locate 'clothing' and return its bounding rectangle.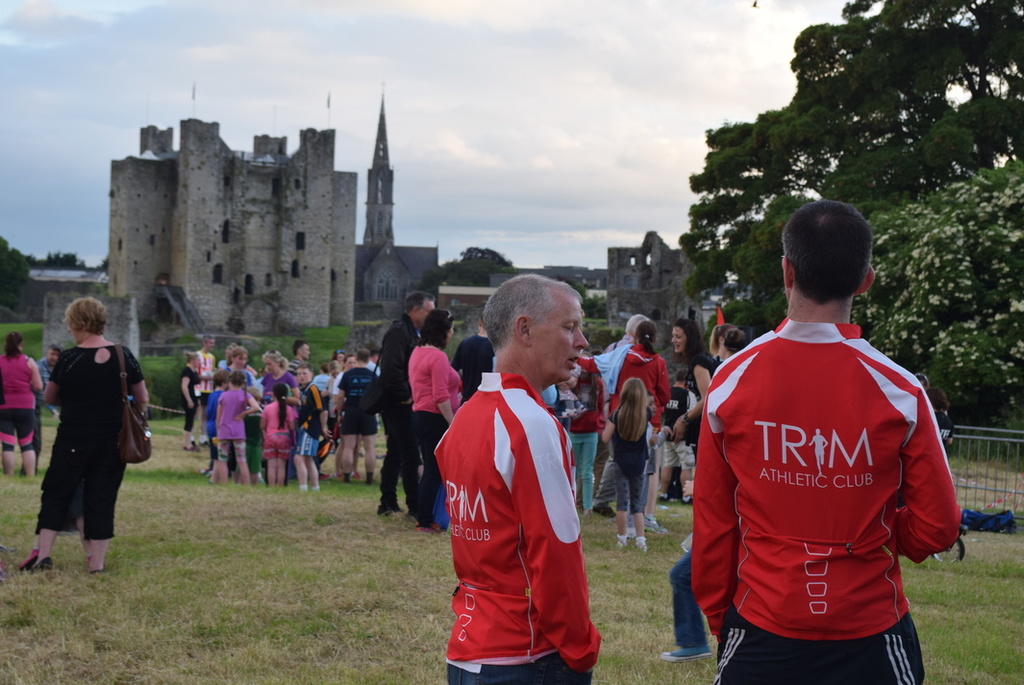
<bbox>203, 390, 225, 452</bbox>.
